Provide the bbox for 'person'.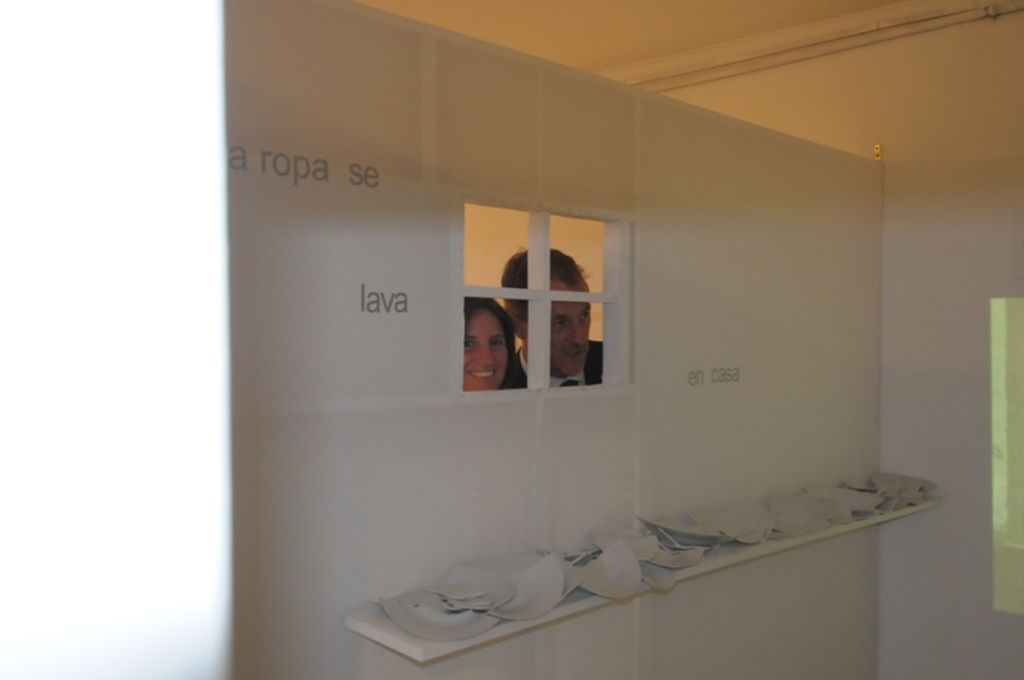
x1=454, y1=296, x2=517, y2=391.
